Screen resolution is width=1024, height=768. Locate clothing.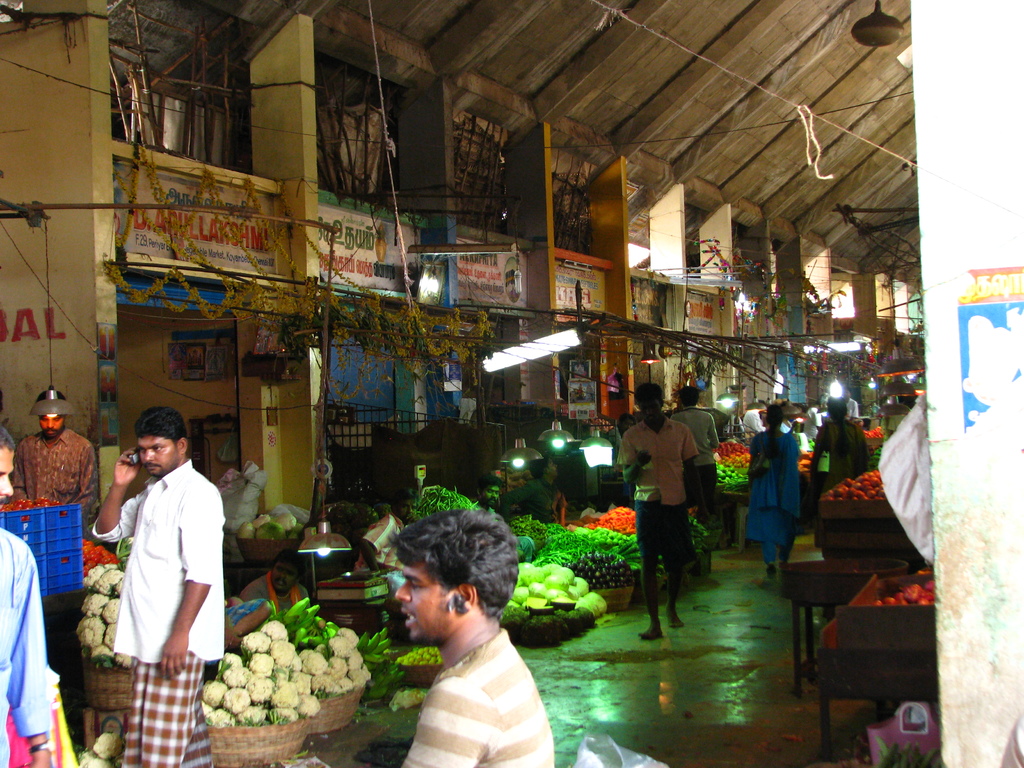
614,417,700,567.
